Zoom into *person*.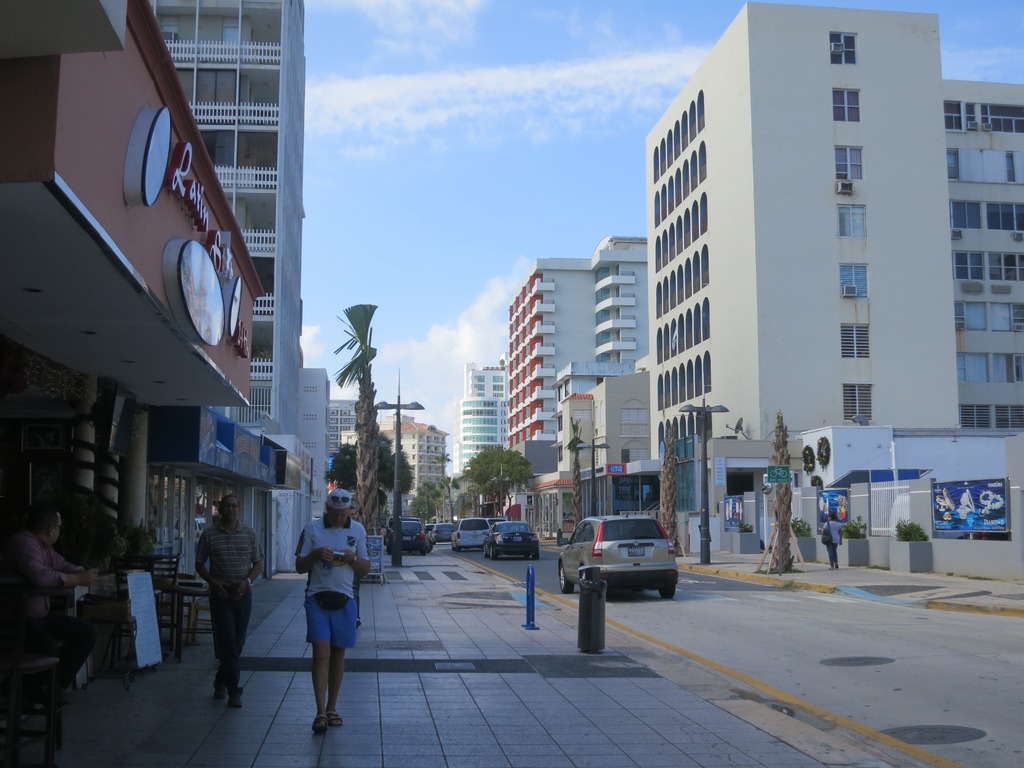
Zoom target: 4, 506, 100, 707.
